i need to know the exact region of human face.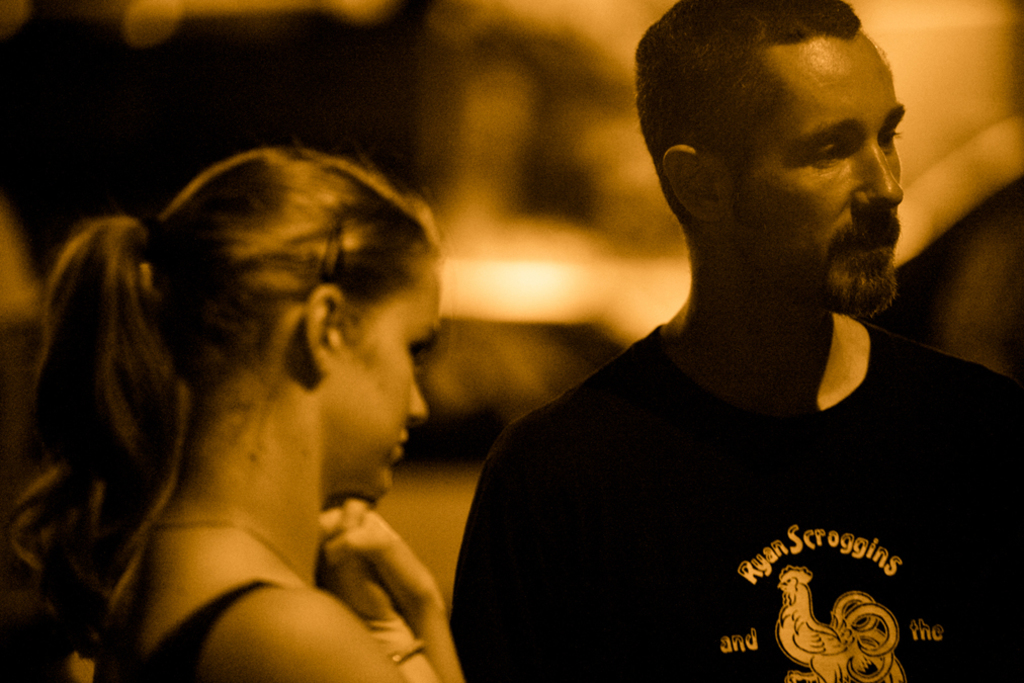
Region: (340, 265, 440, 498).
